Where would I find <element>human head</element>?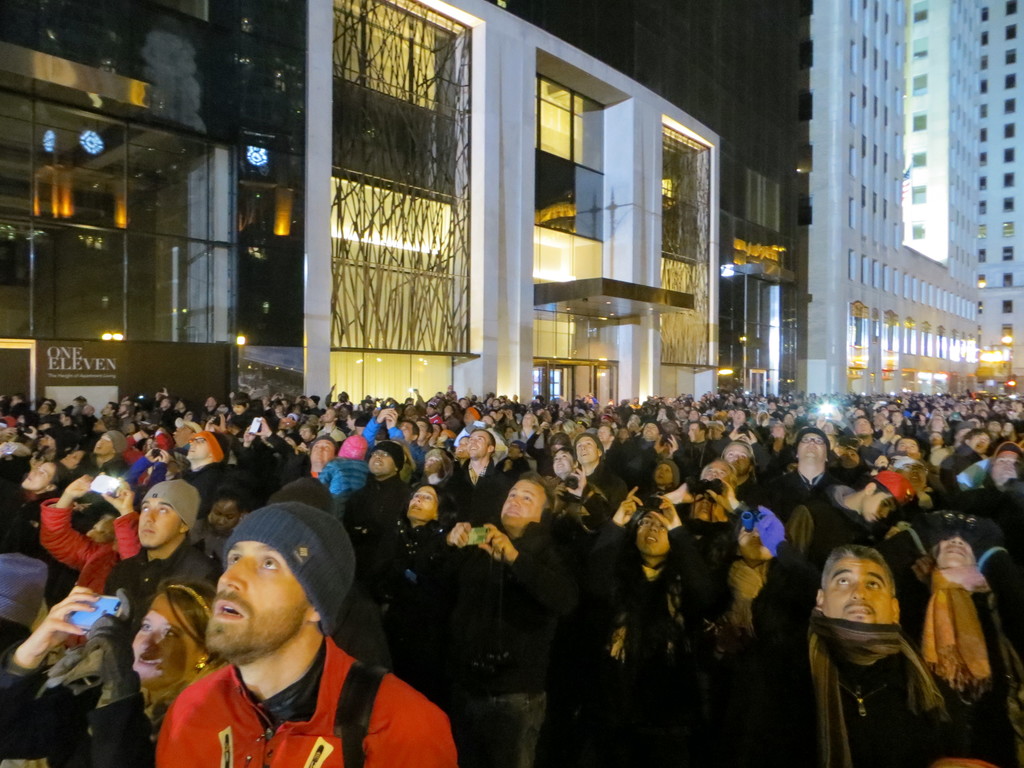
At x1=644 y1=424 x2=660 y2=438.
